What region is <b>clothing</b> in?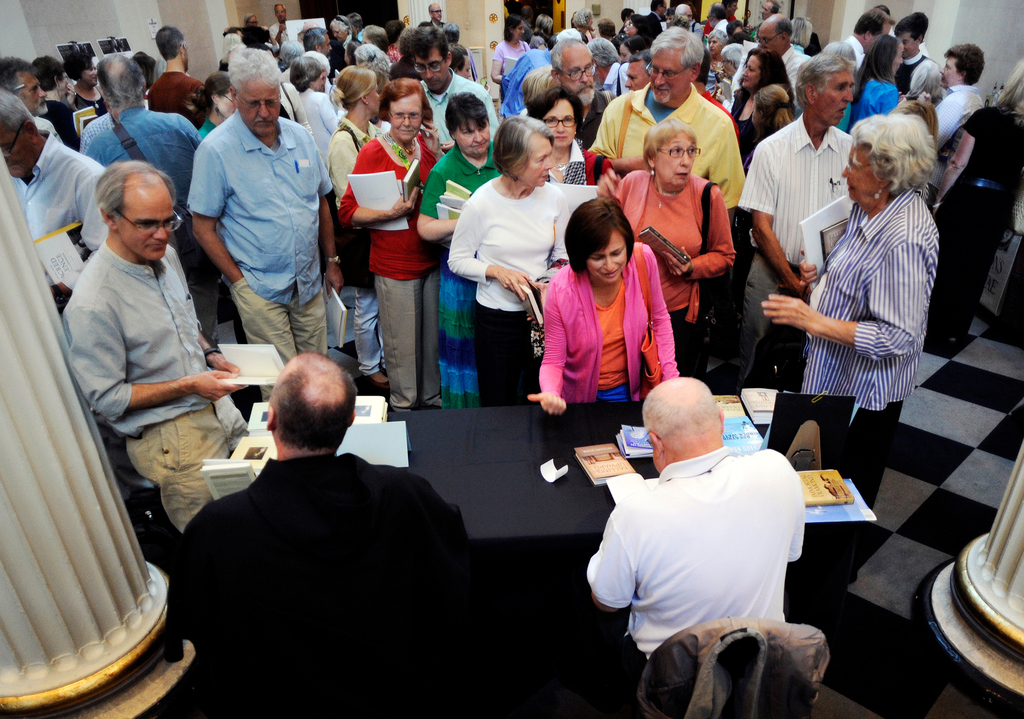
589:445:809:690.
